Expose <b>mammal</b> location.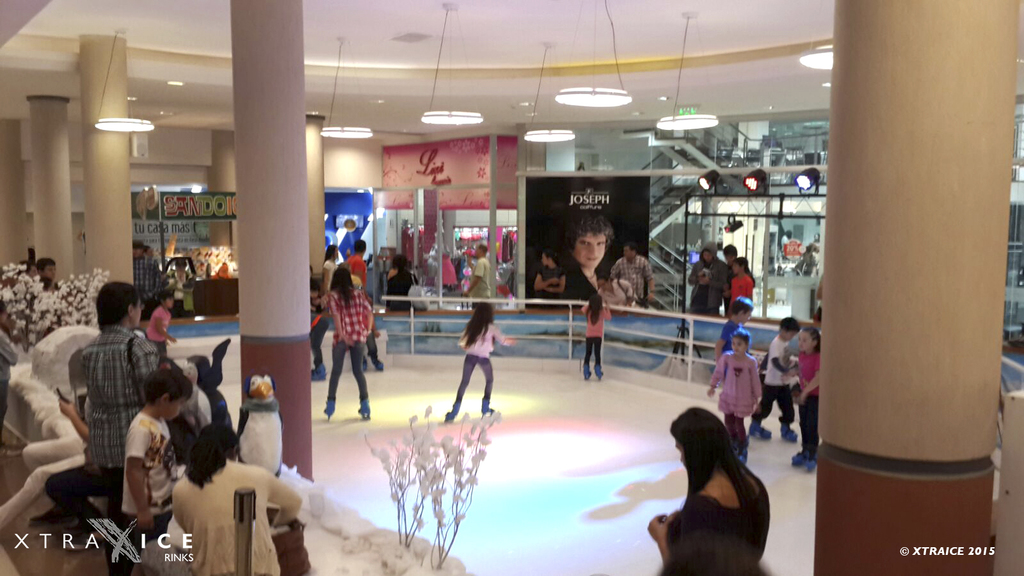
Exposed at [29,388,97,550].
